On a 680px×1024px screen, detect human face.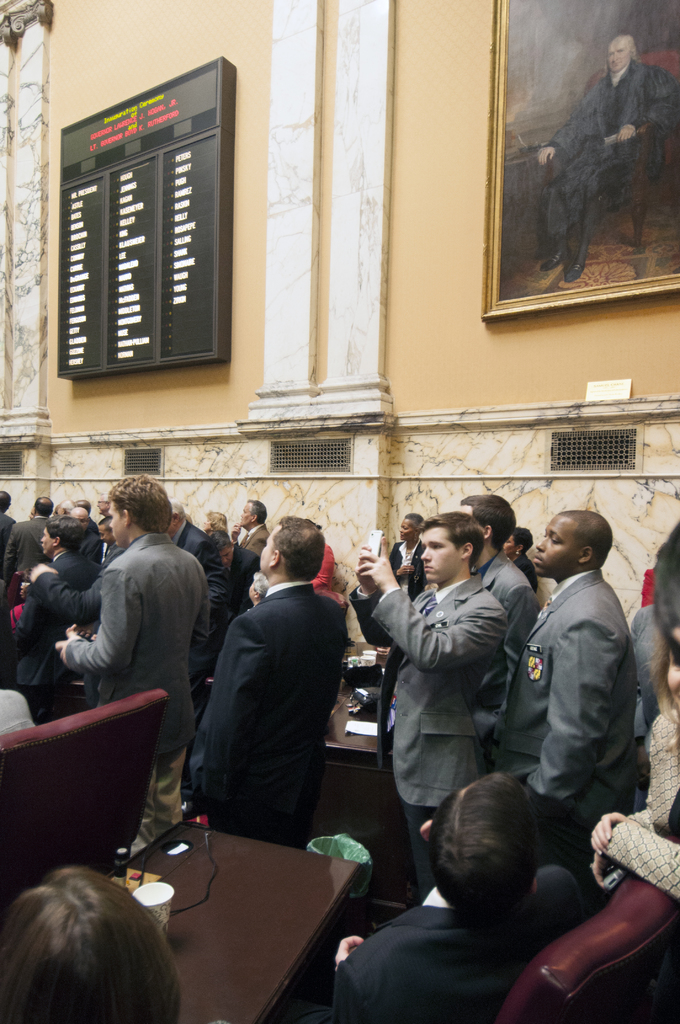
<box>63,509,86,533</box>.
